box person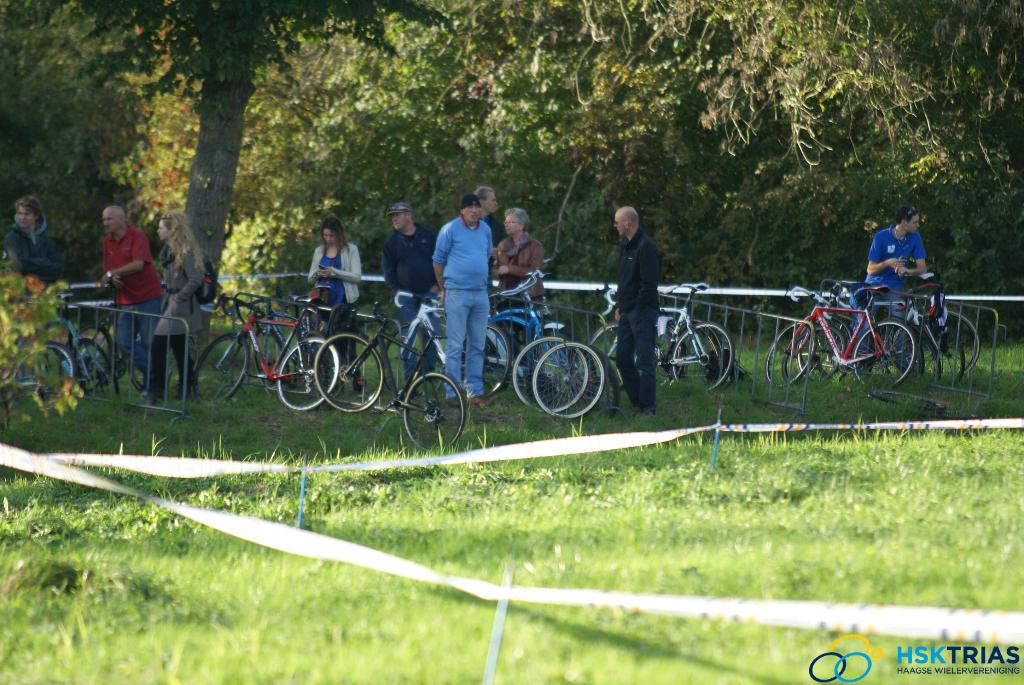
bbox=[94, 206, 161, 392]
